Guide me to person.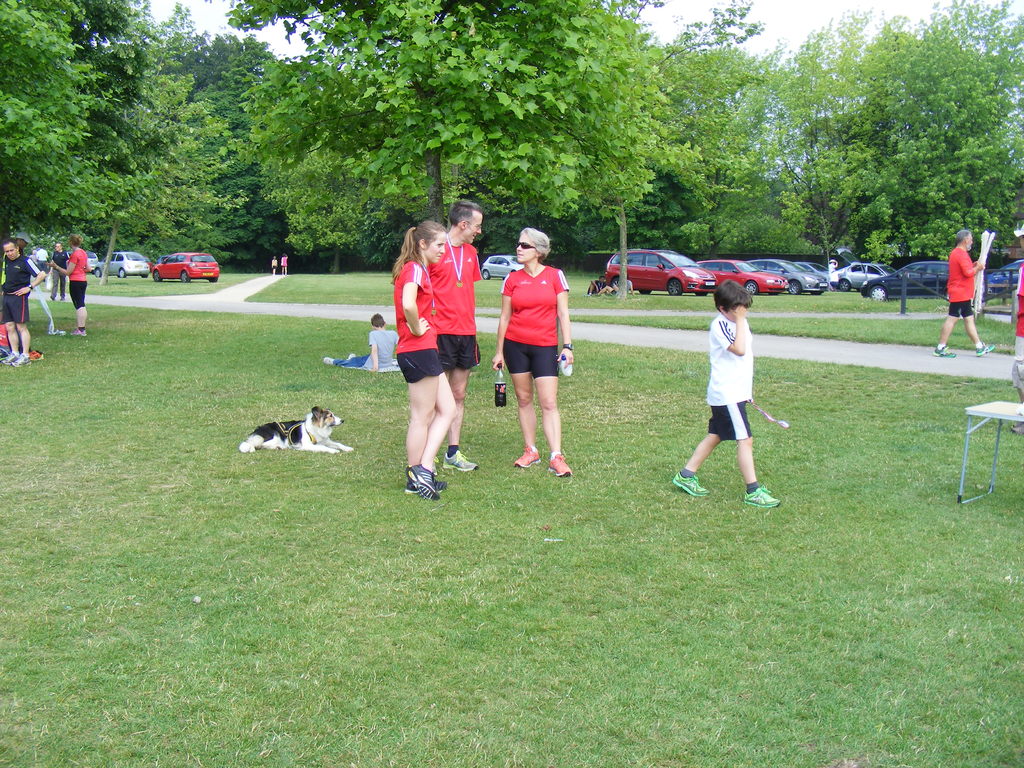
Guidance: (x1=587, y1=275, x2=607, y2=295).
